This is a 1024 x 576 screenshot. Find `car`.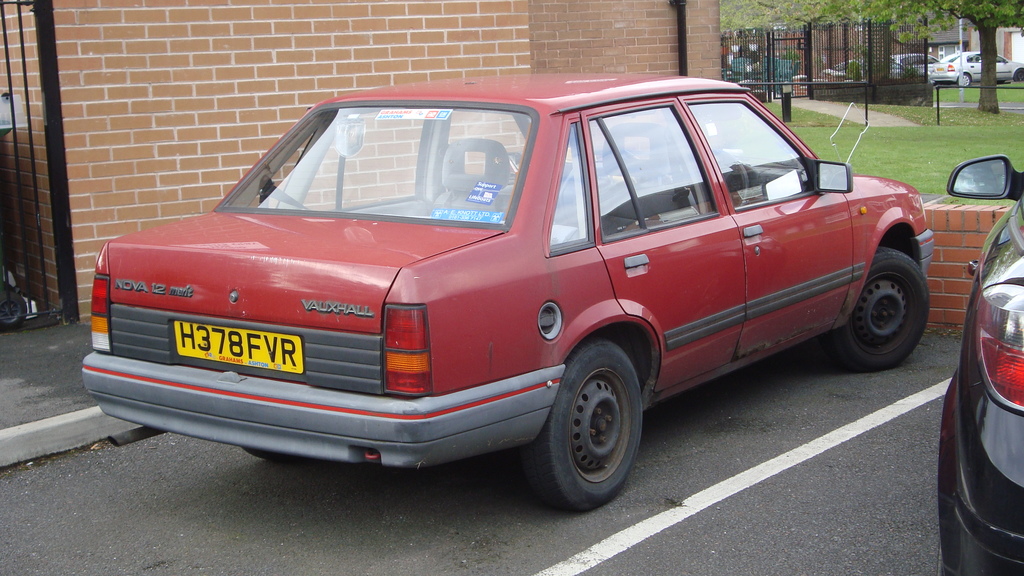
Bounding box: 939:155:1023:575.
